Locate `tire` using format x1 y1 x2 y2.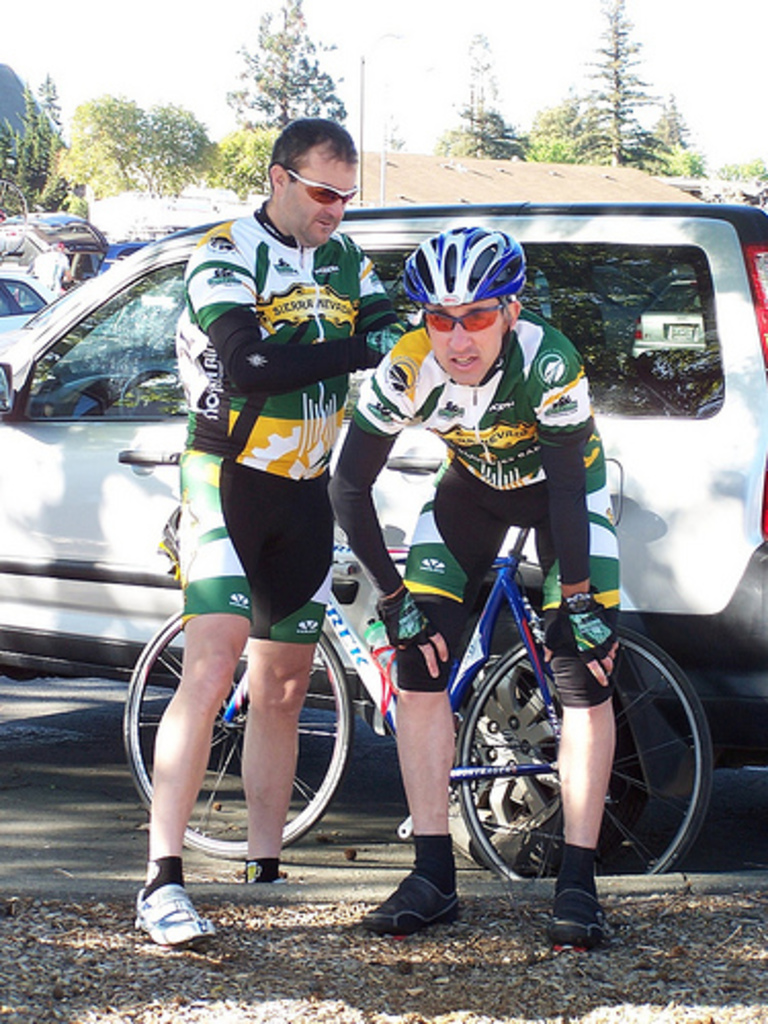
455 625 713 881.
